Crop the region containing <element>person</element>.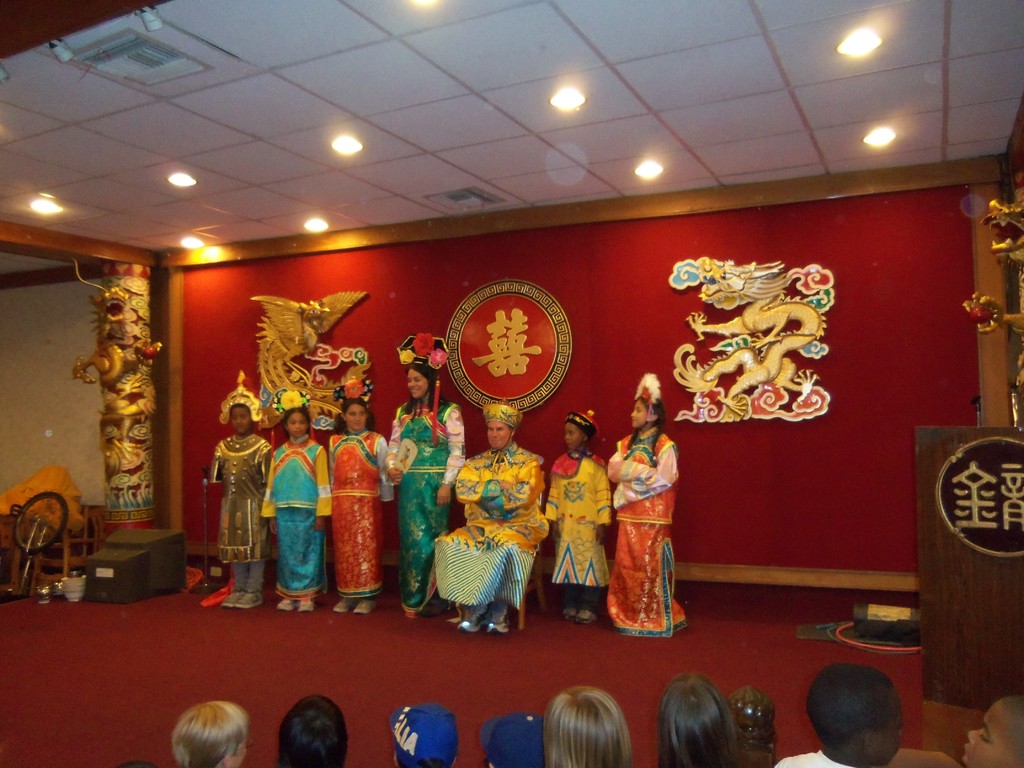
Crop region: 262 387 334 614.
